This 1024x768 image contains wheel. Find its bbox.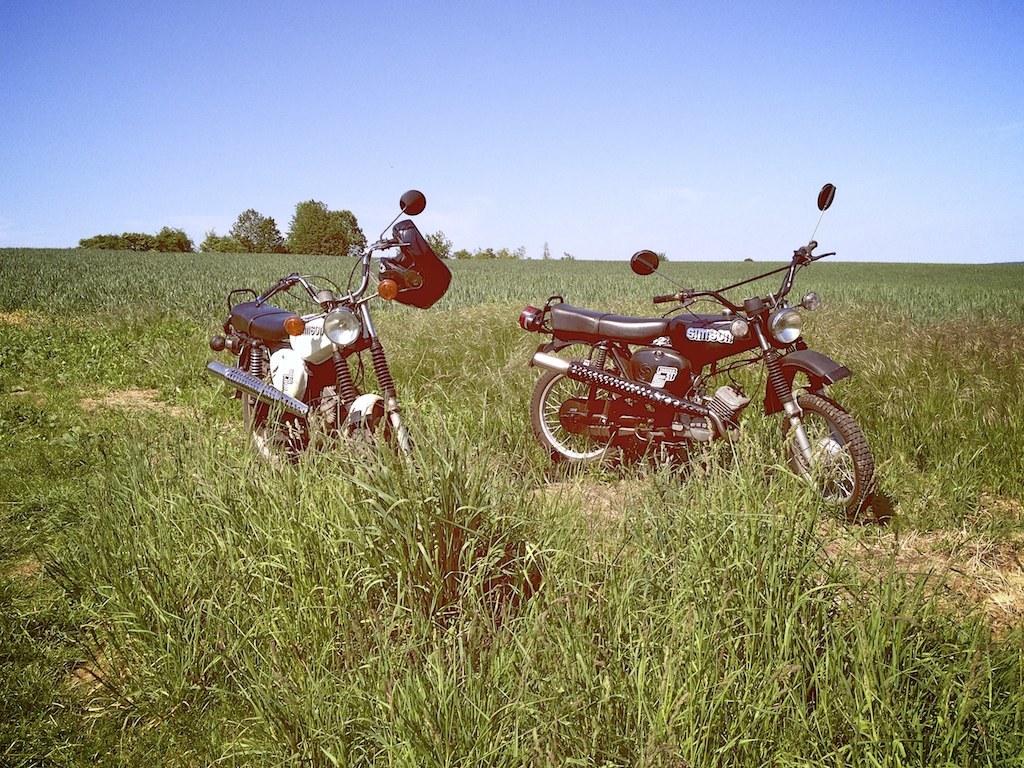
(x1=767, y1=384, x2=873, y2=524).
